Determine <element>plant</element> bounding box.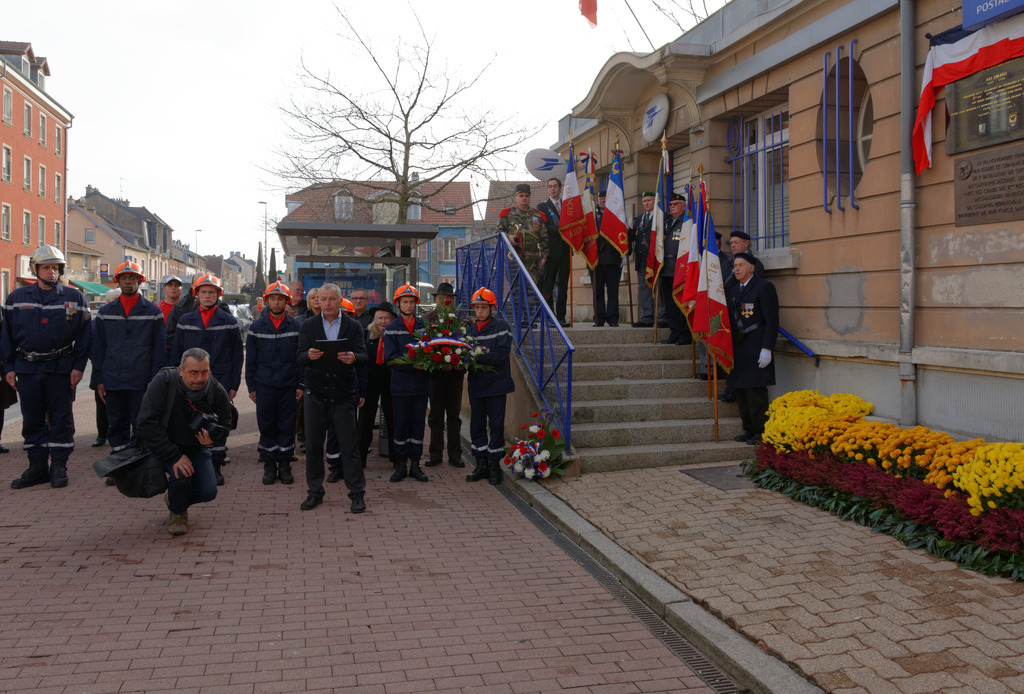
Determined: locate(497, 404, 575, 479).
